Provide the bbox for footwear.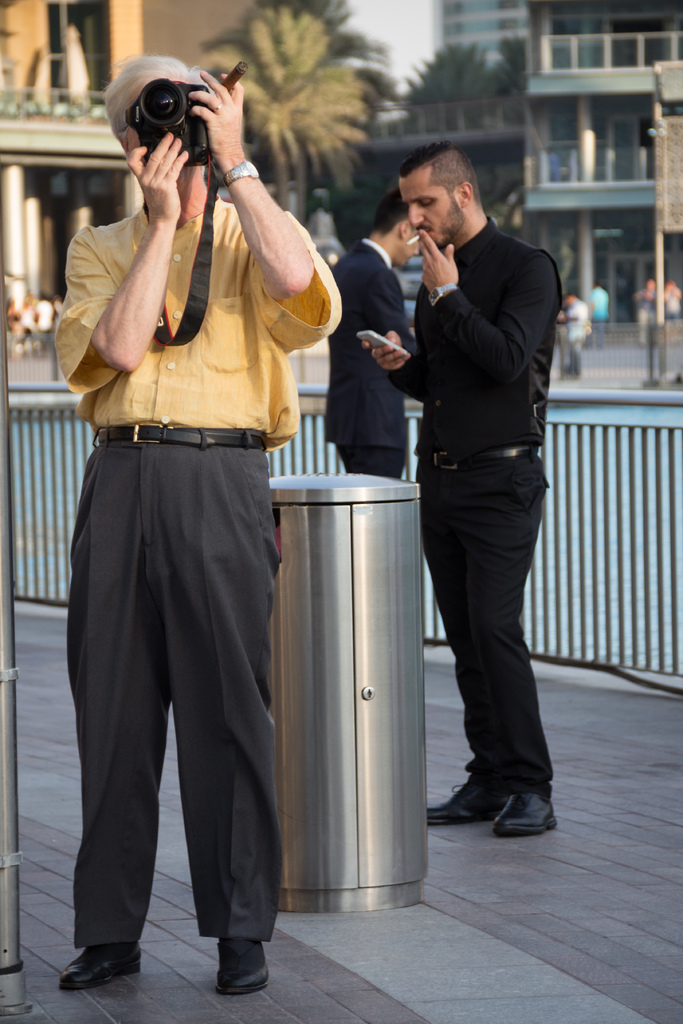
region(424, 767, 516, 820).
